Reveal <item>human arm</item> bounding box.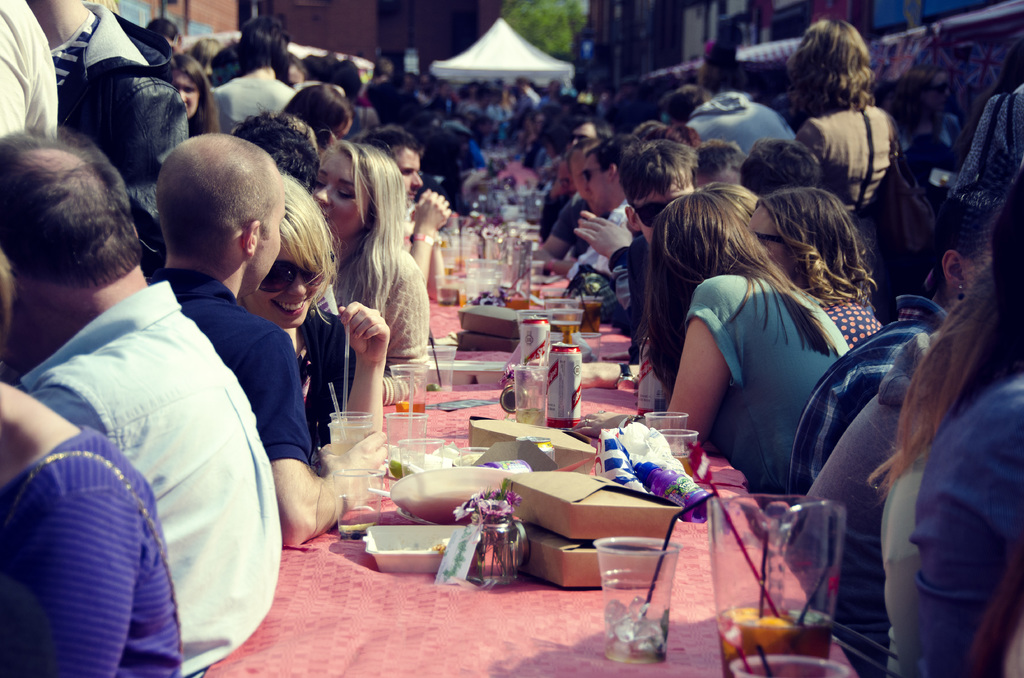
Revealed: (549,211,643,347).
